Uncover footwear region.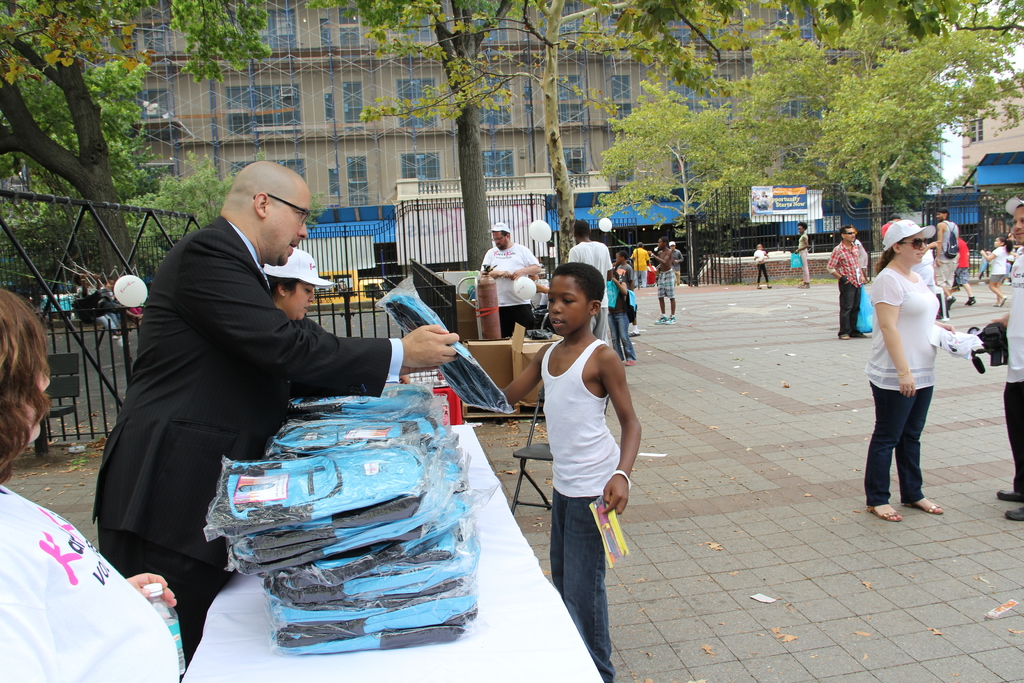
Uncovered: 669:315:678:322.
